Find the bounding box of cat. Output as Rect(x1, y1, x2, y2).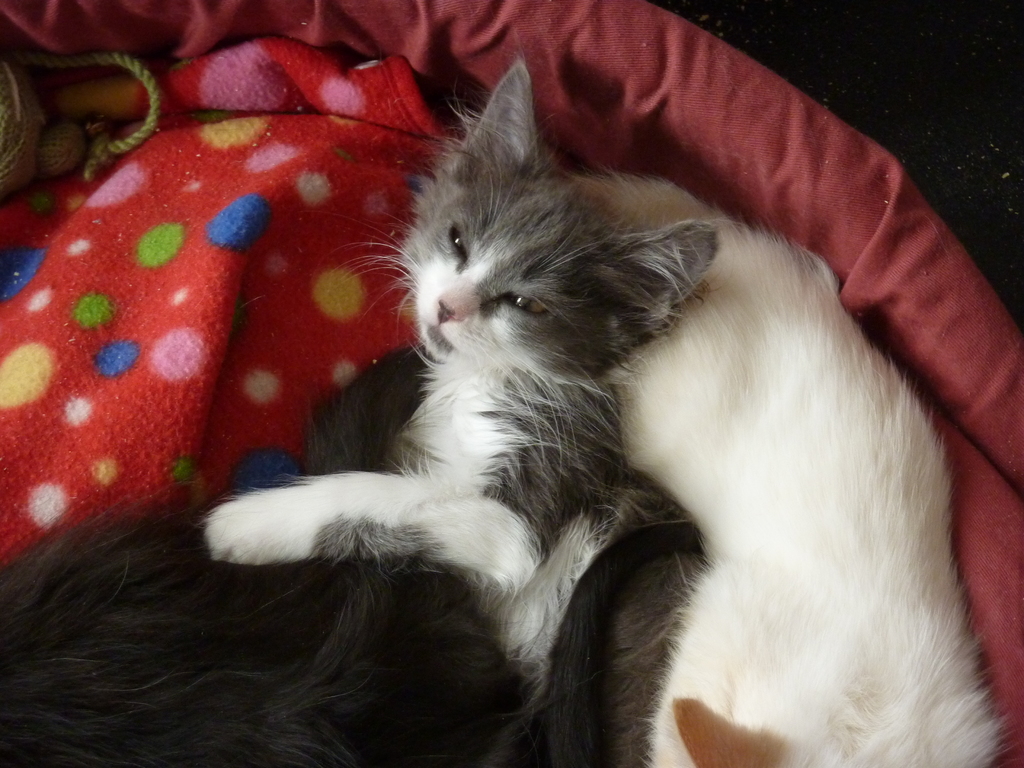
Rect(198, 53, 709, 767).
